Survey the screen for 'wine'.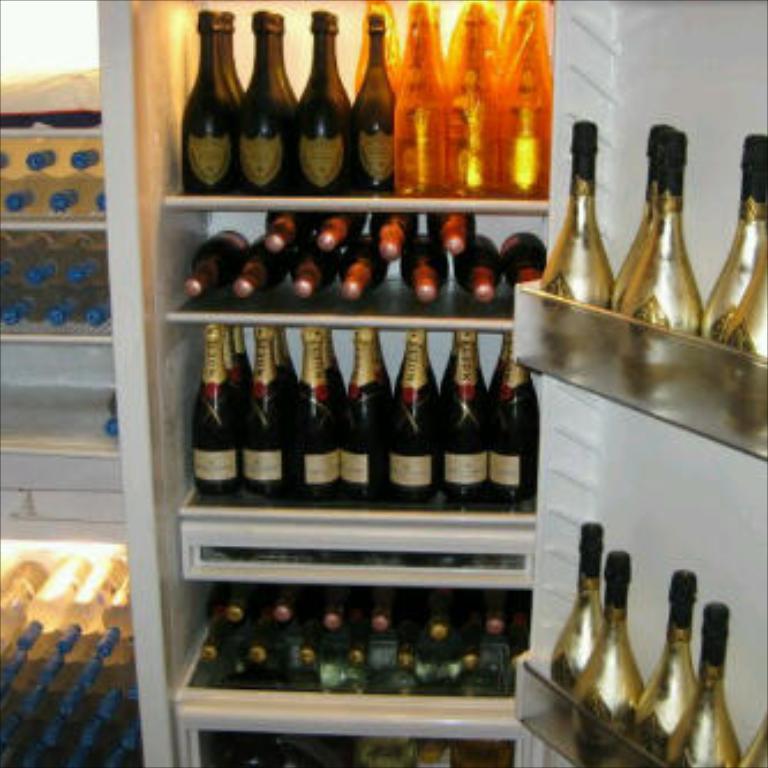
Survey found: 551/524/609/717.
